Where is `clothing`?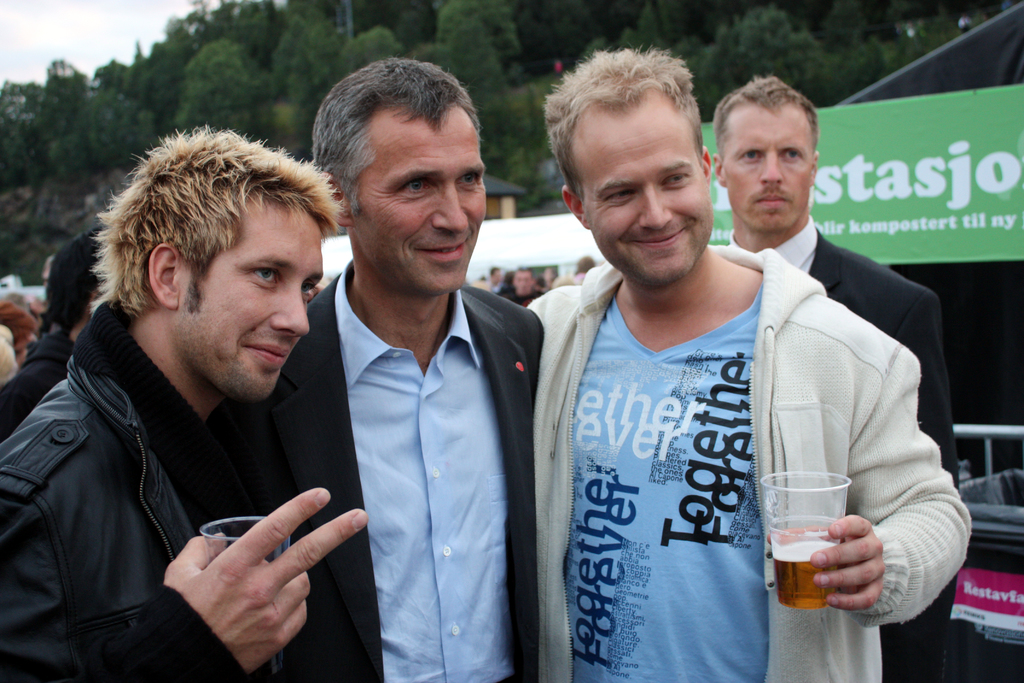
bbox(255, 255, 547, 682).
